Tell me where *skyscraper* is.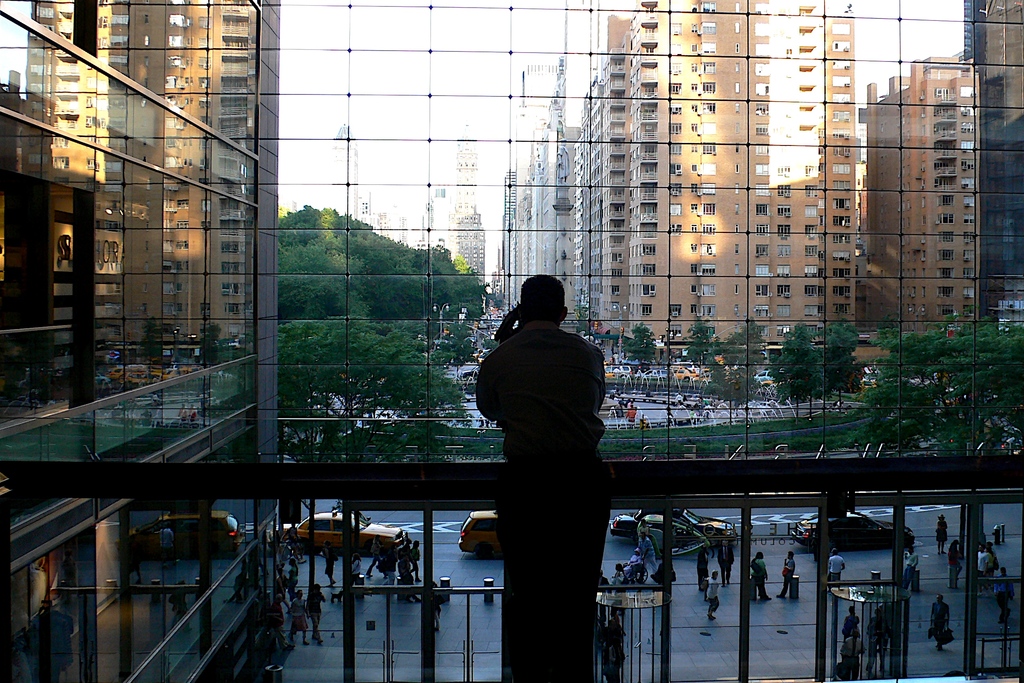
*skyscraper* is at [24,0,278,534].
